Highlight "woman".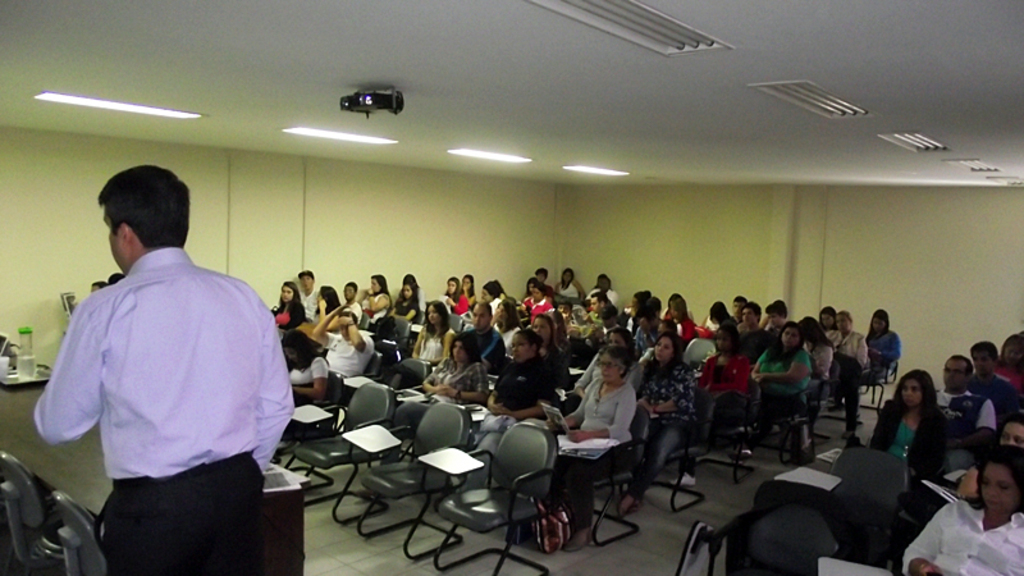
Highlighted region: 312/283/337/324.
